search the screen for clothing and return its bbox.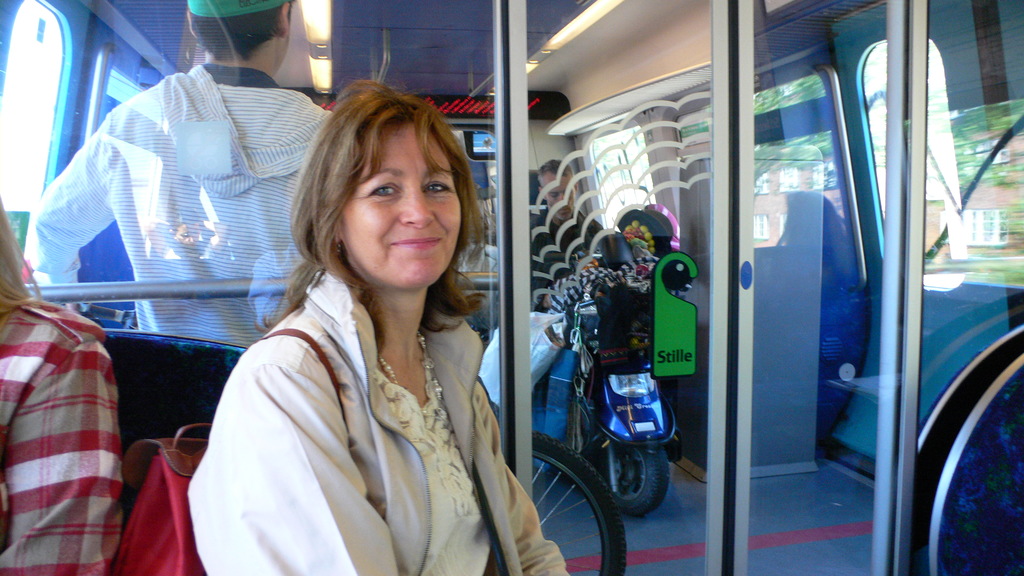
Found: Rect(0, 294, 123, 575).
